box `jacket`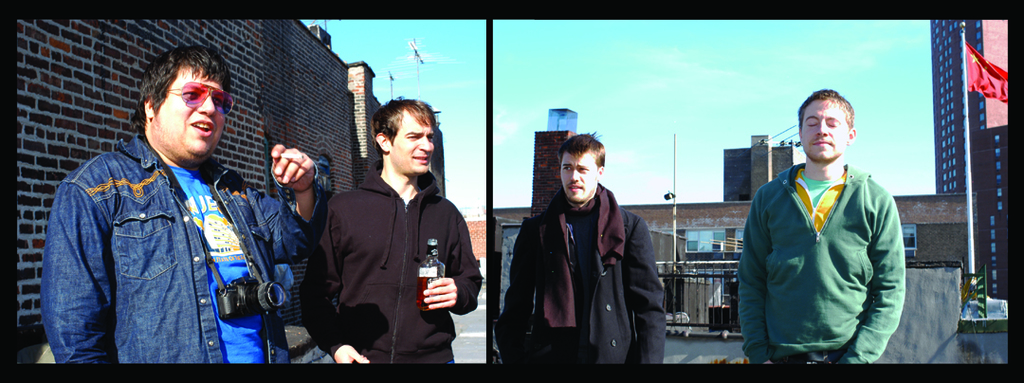
{"x1": 741, "y1": 118, "x2": 906, "y2": 362}
